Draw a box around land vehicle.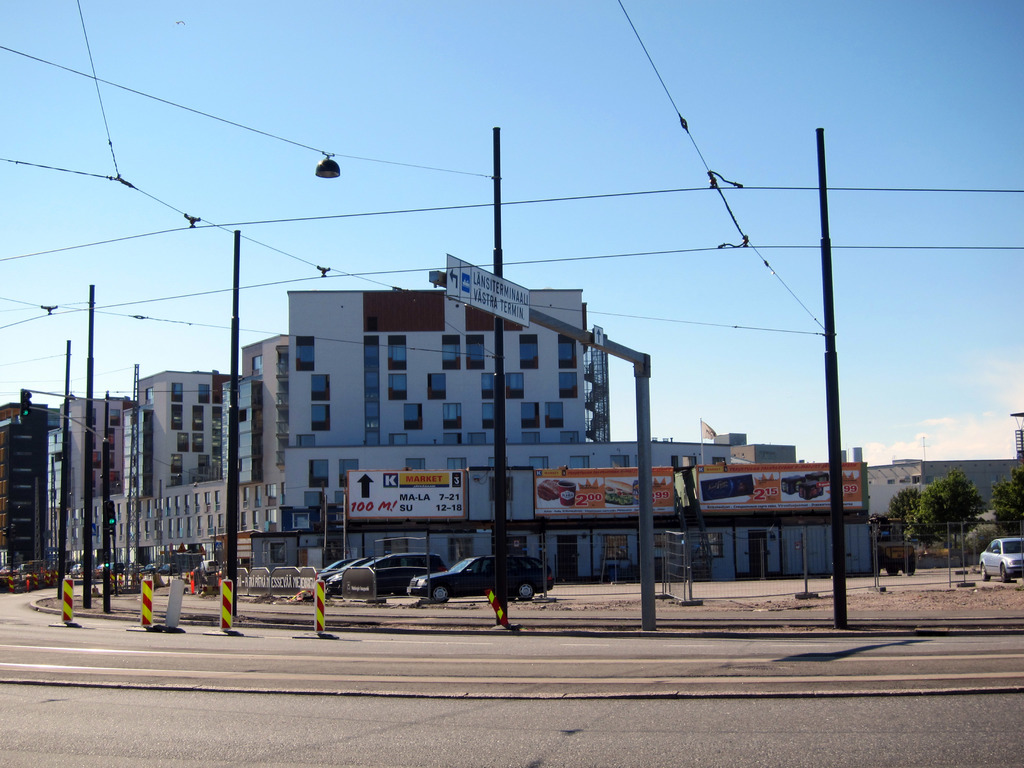
box=[404, 555, 557, 602].
